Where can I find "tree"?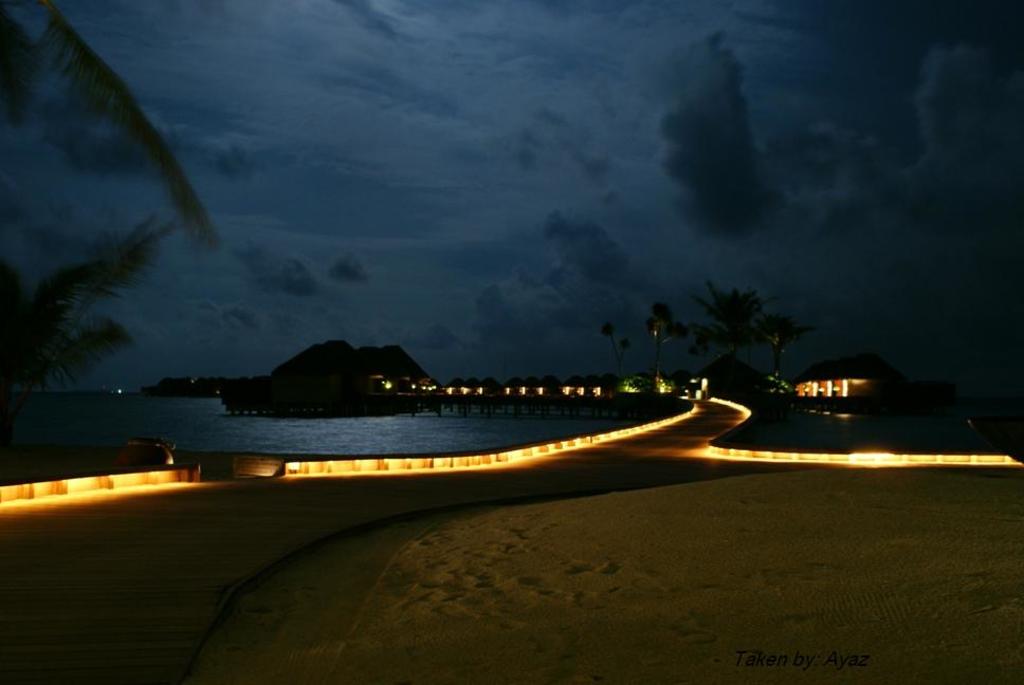
You can find it at locate(769, 300, 807, 384).
